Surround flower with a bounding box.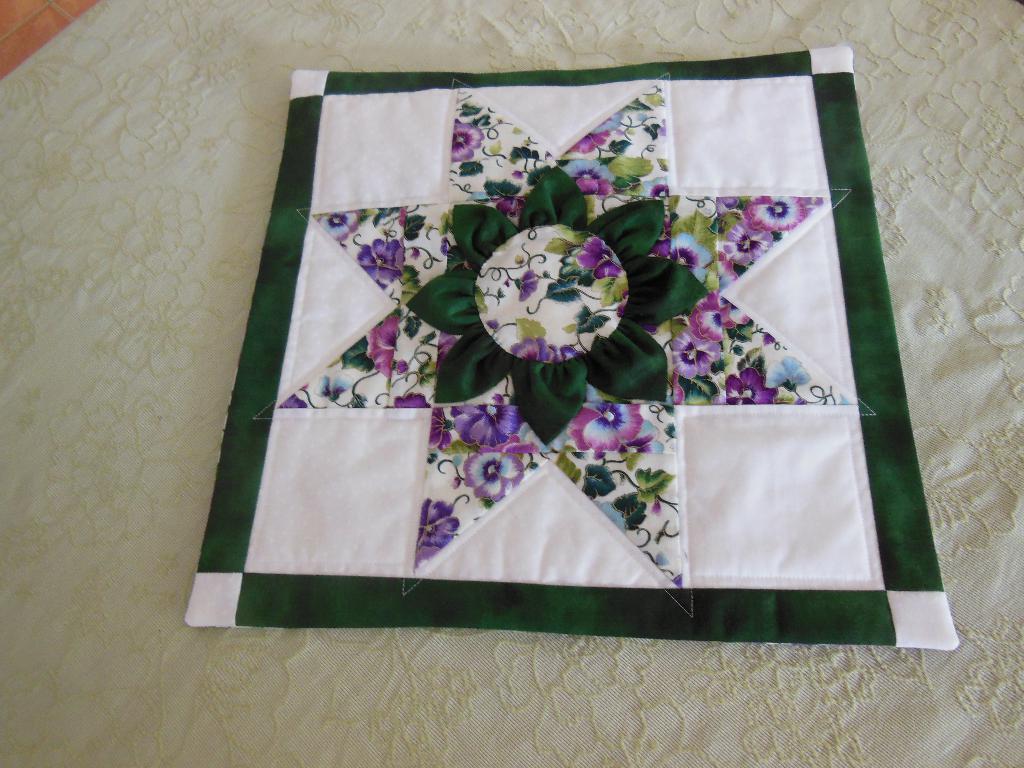
[672,375,685,404].
